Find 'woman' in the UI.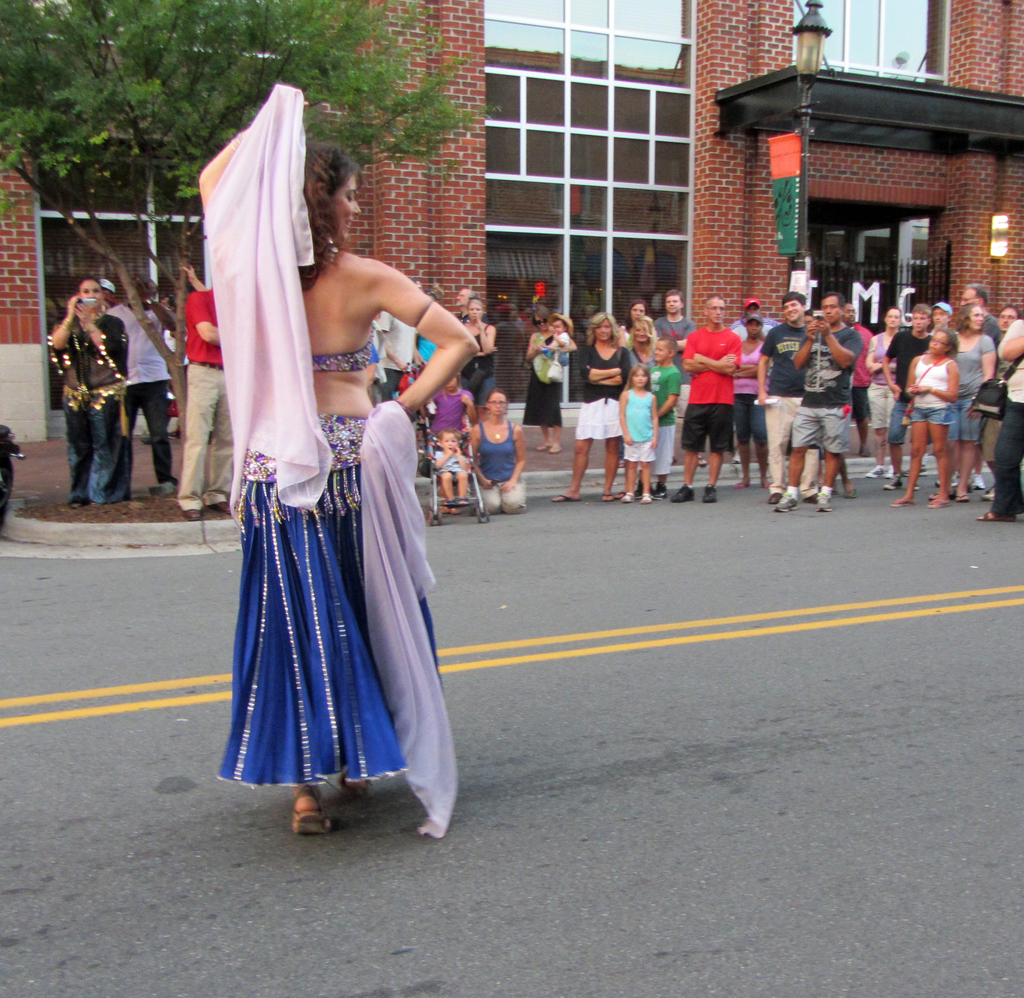
UI element at 455, 295, 500, 423.
